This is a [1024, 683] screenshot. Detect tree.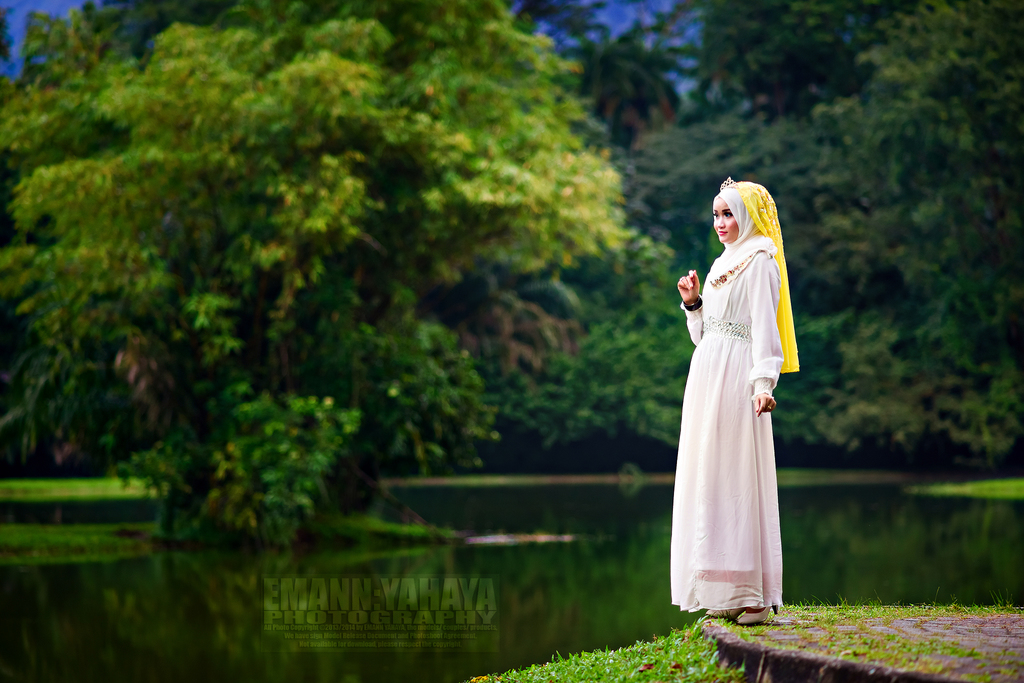
box(675, 0, 854, 108).
